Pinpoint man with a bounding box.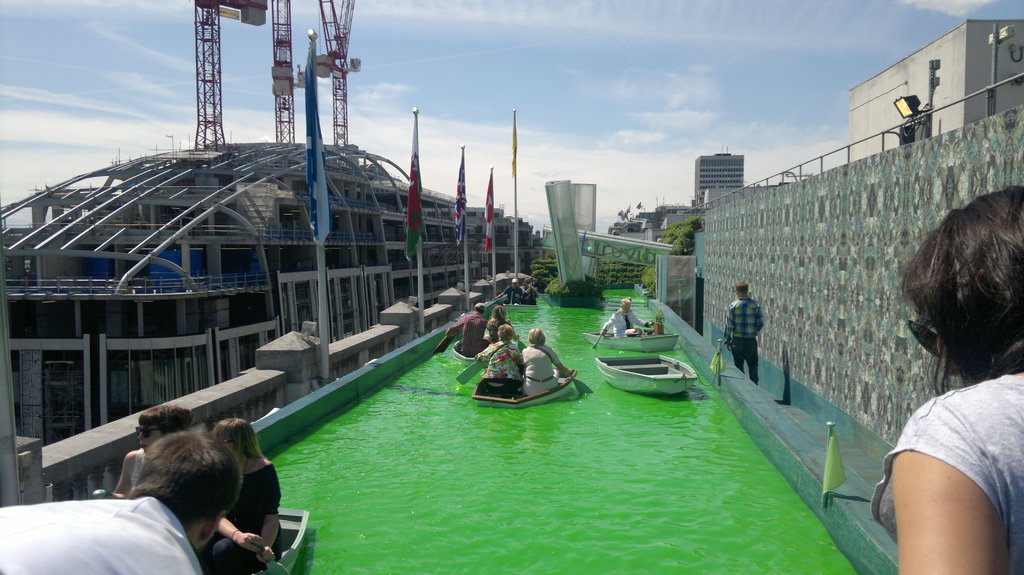
711/265/786/390.
